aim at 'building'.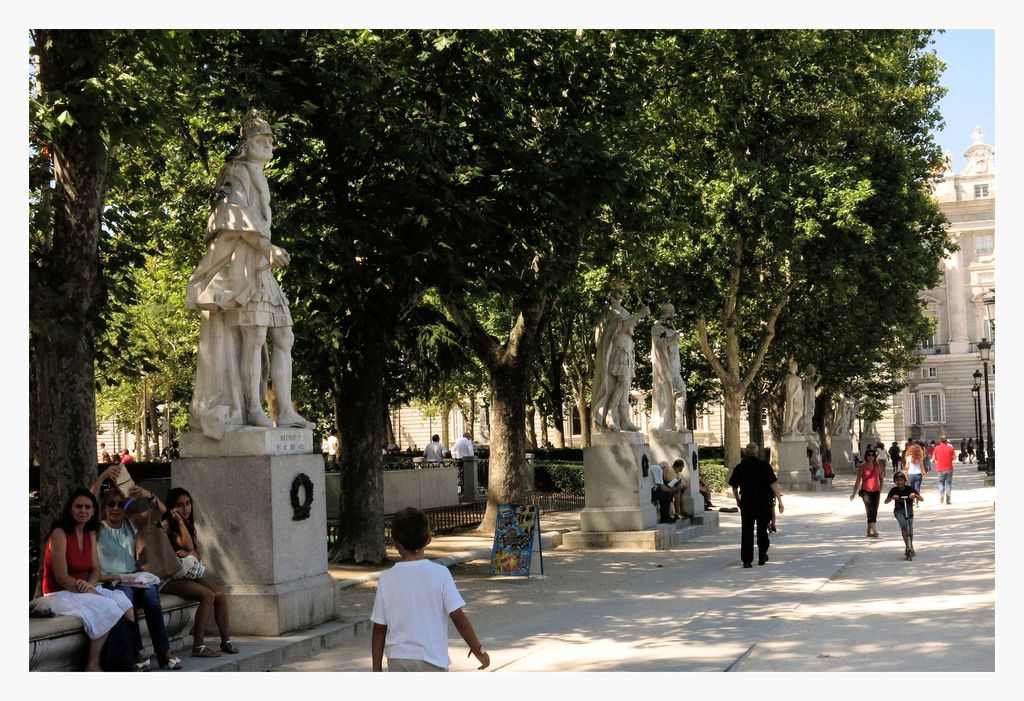
Aimed at box(387, 122, 998, 468).
